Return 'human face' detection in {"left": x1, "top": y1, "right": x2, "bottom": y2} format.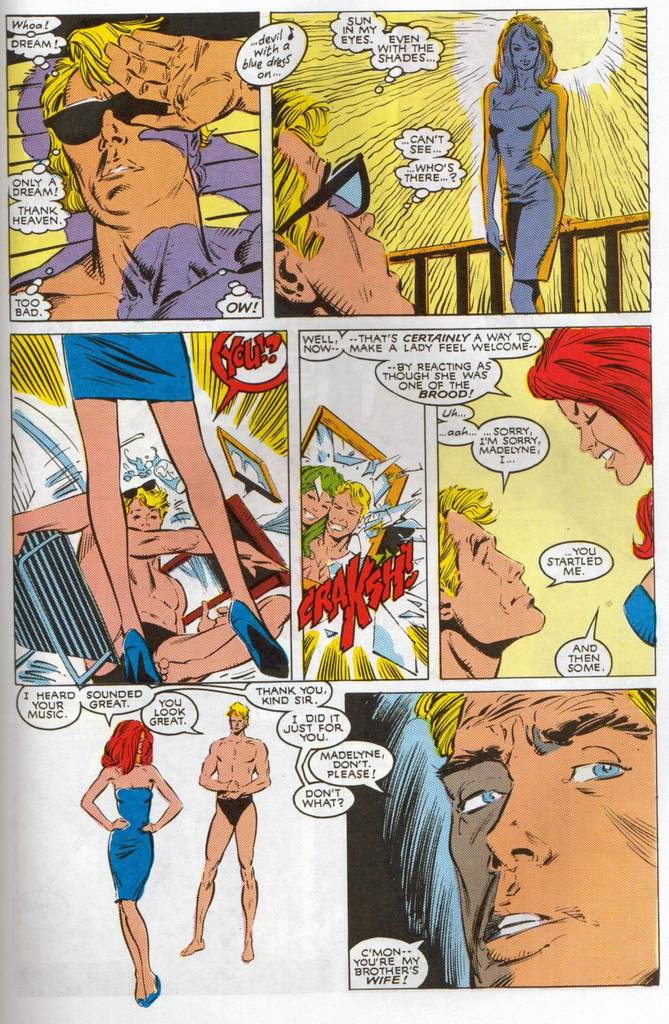
{"left": 554, "top": 401, "right": 645, "bottom": 489}.
